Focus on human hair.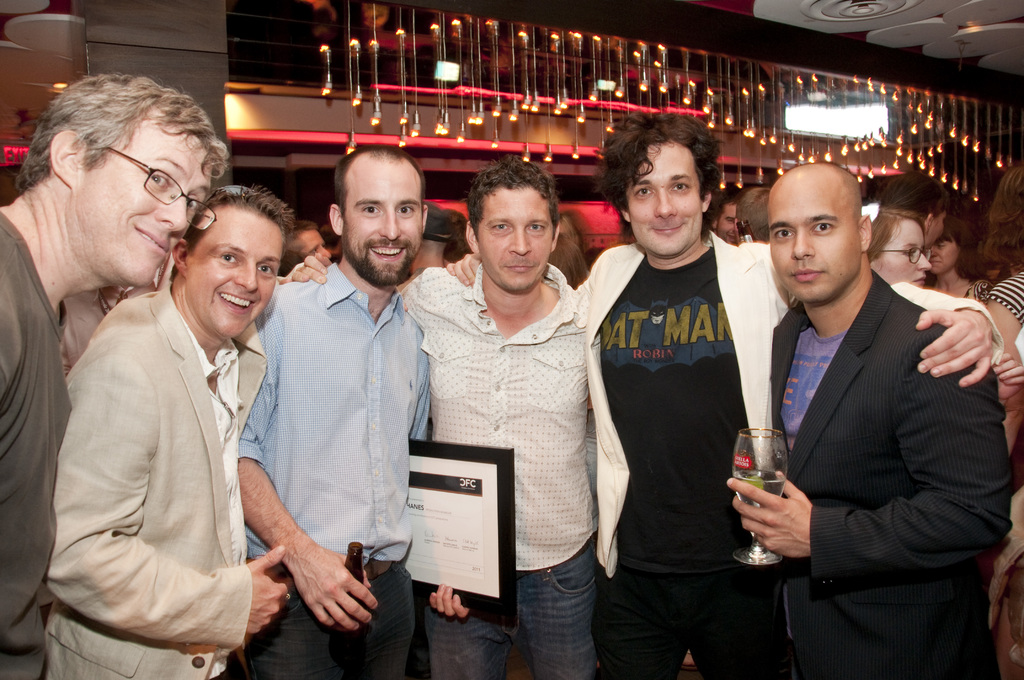
Focused at detection(941, 223, 987, 286).
